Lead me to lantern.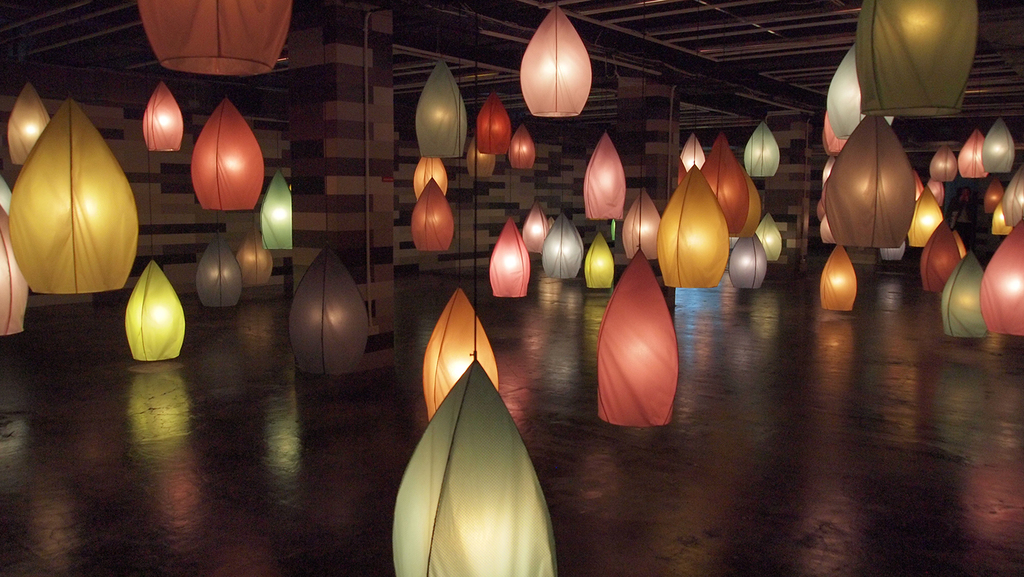
Lead to bbox(595, 247, 680, 427).
